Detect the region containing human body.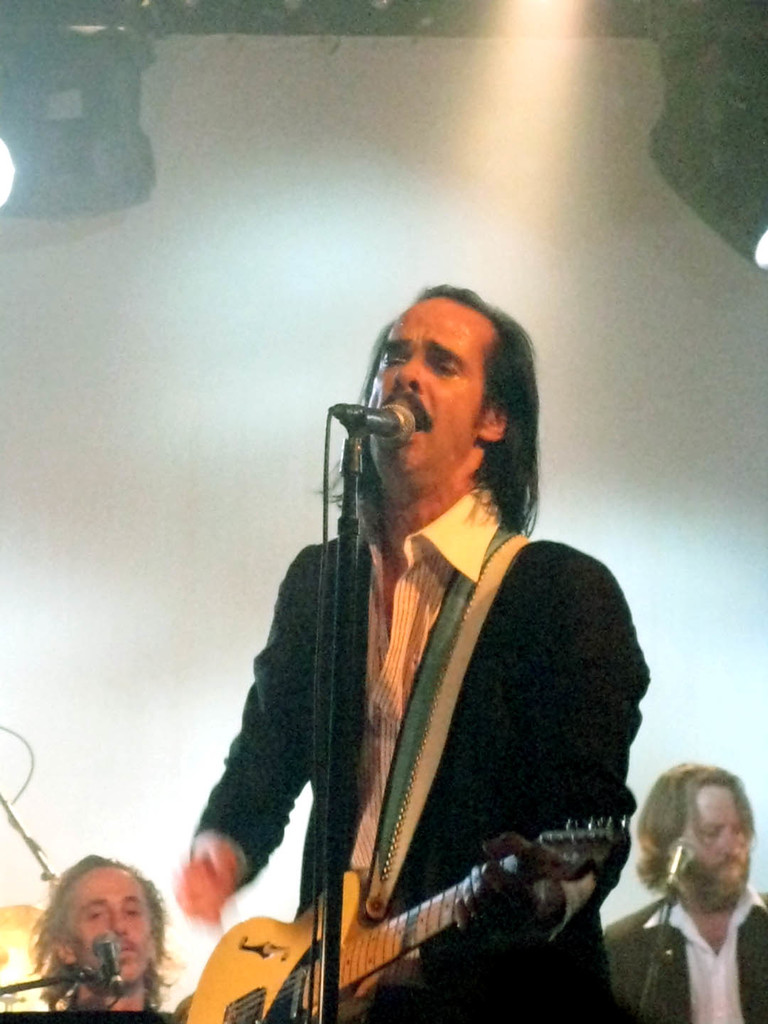
box(159, 293, 631, 1023).
